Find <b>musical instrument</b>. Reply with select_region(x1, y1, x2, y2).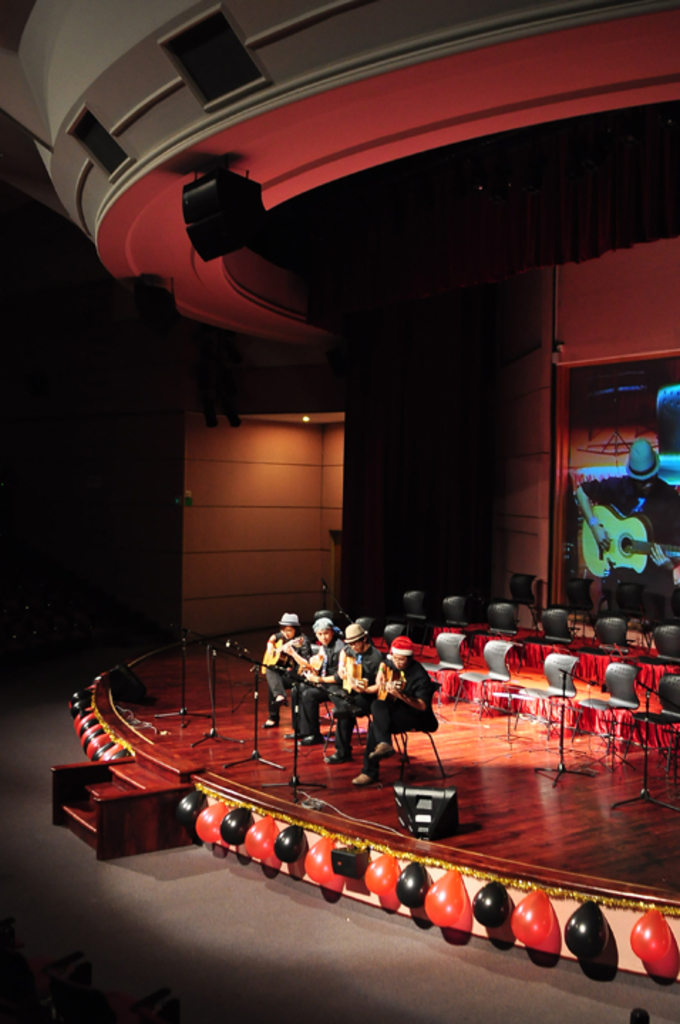
select_region(257, 623, 310, 670).
